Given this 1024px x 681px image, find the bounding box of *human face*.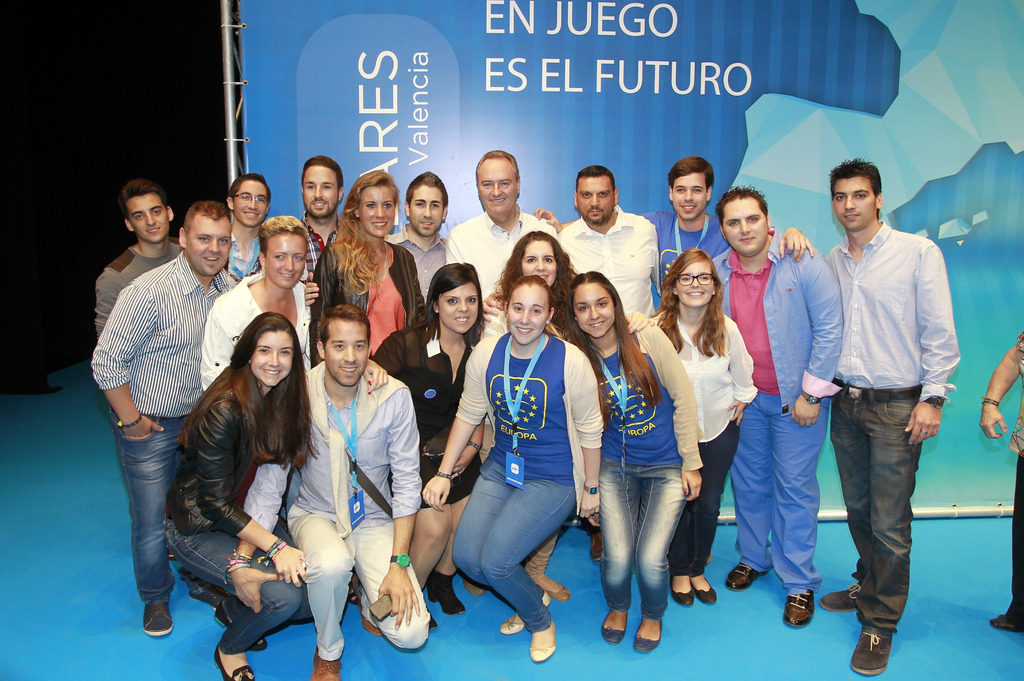
rect(302, 166, 339, 216).
